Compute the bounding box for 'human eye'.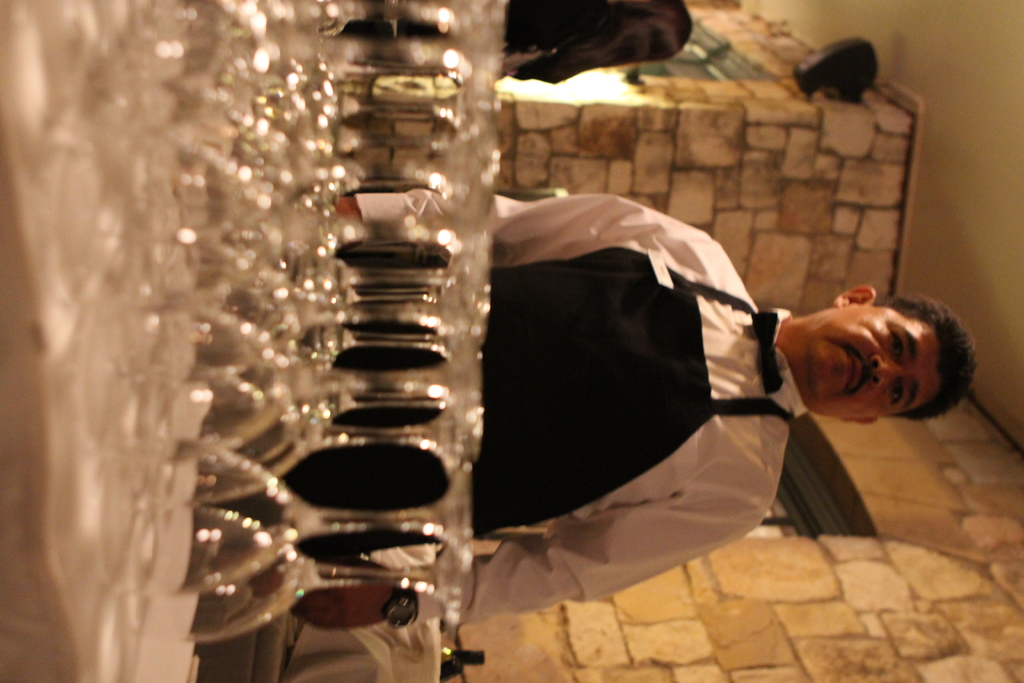
box(888, 324, 911, 366).
